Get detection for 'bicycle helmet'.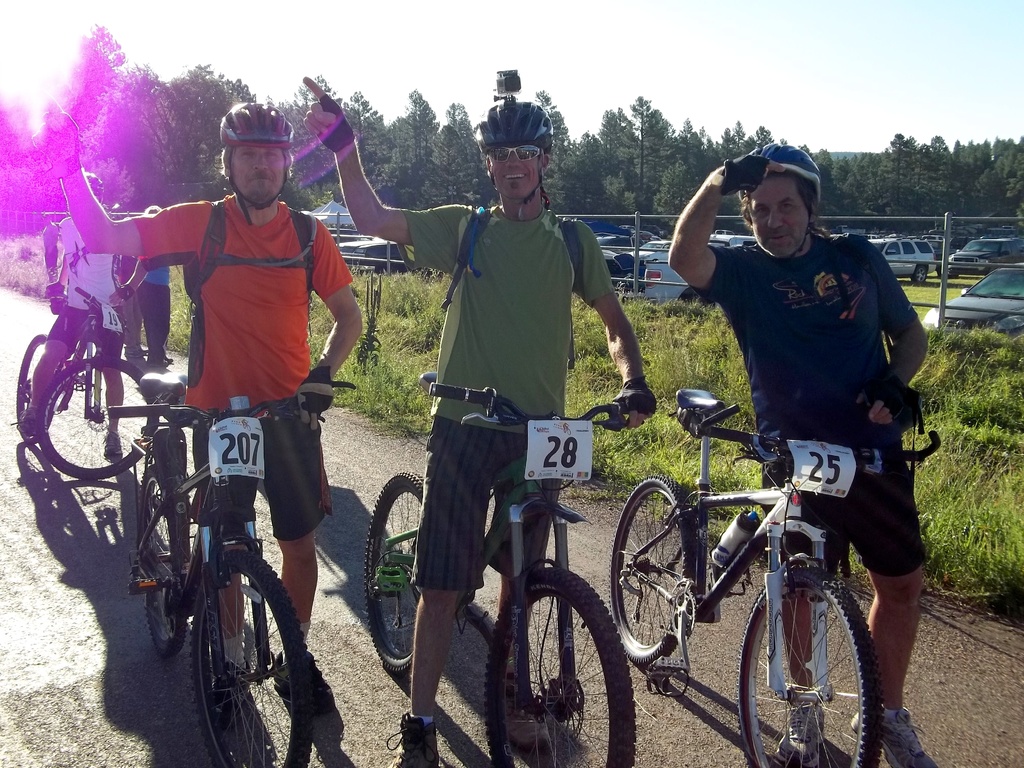
Detection: [216,102,292,224].
